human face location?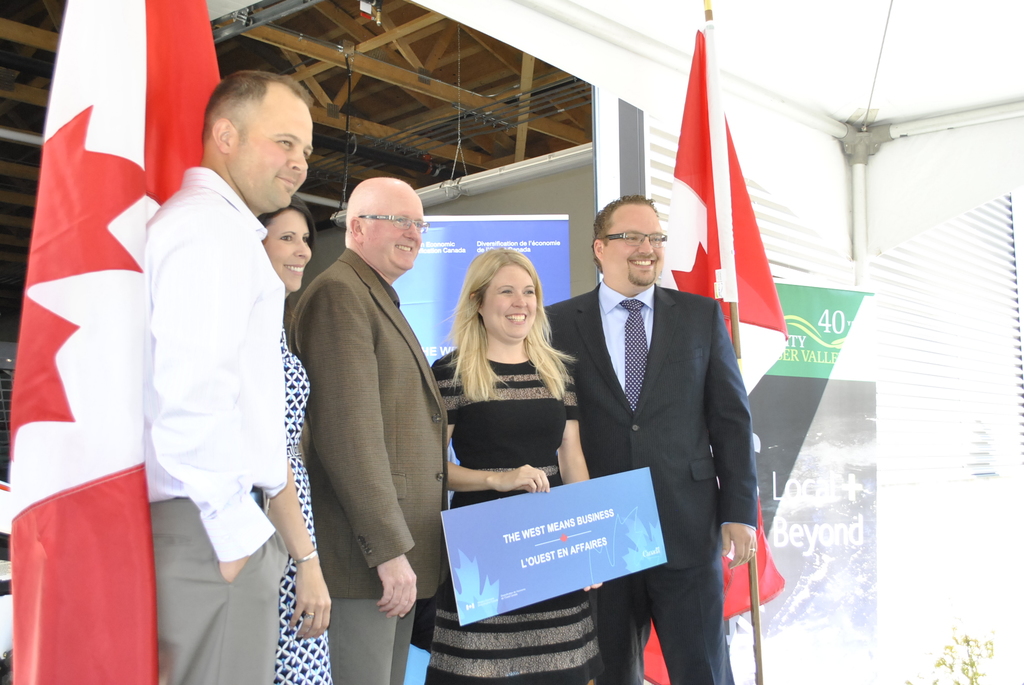
604:201:661:286
